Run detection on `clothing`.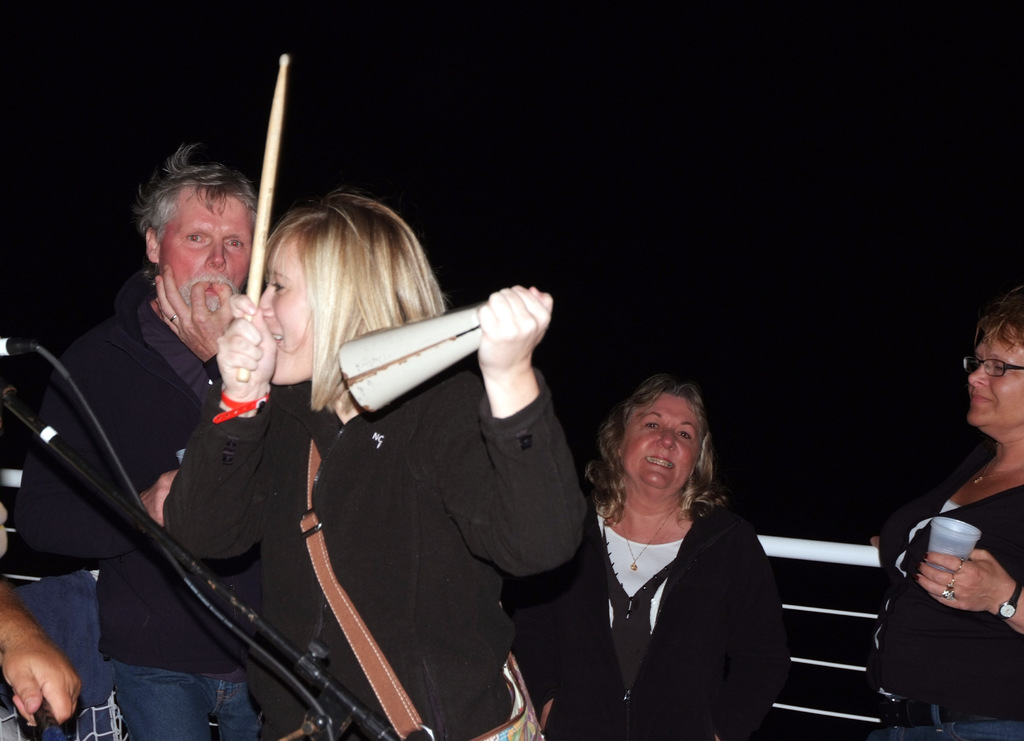
Result: Rect(504, 500, 780, 740).
